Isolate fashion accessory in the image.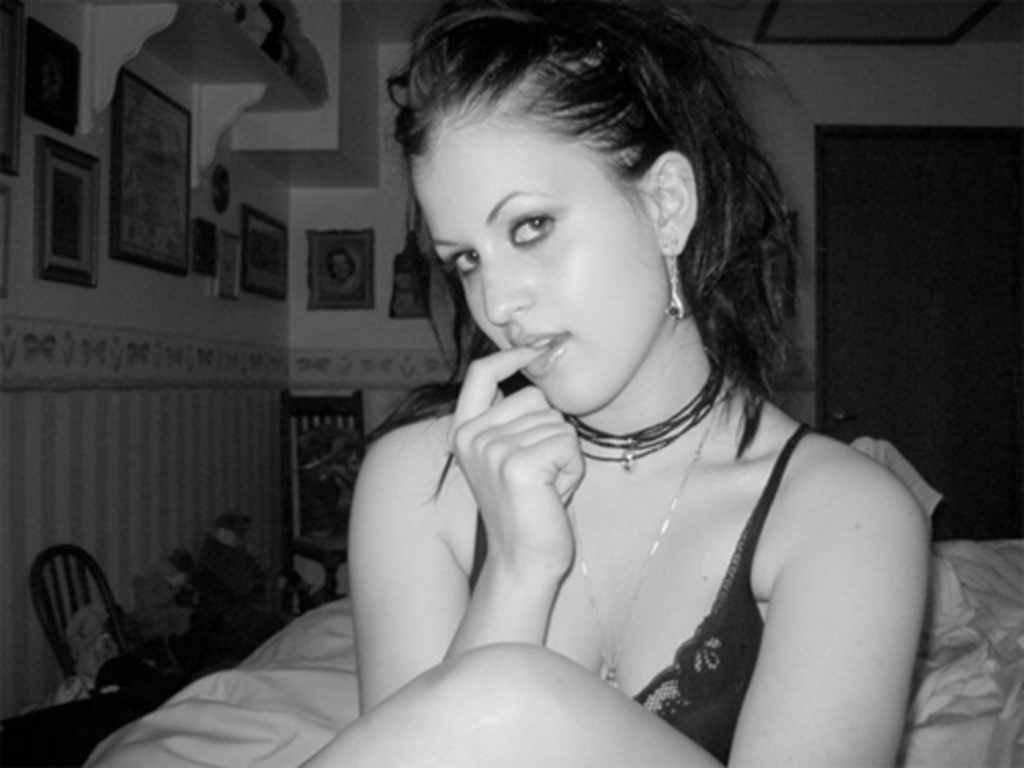
Isolated region: Rect(565, 352, 721, 467).
